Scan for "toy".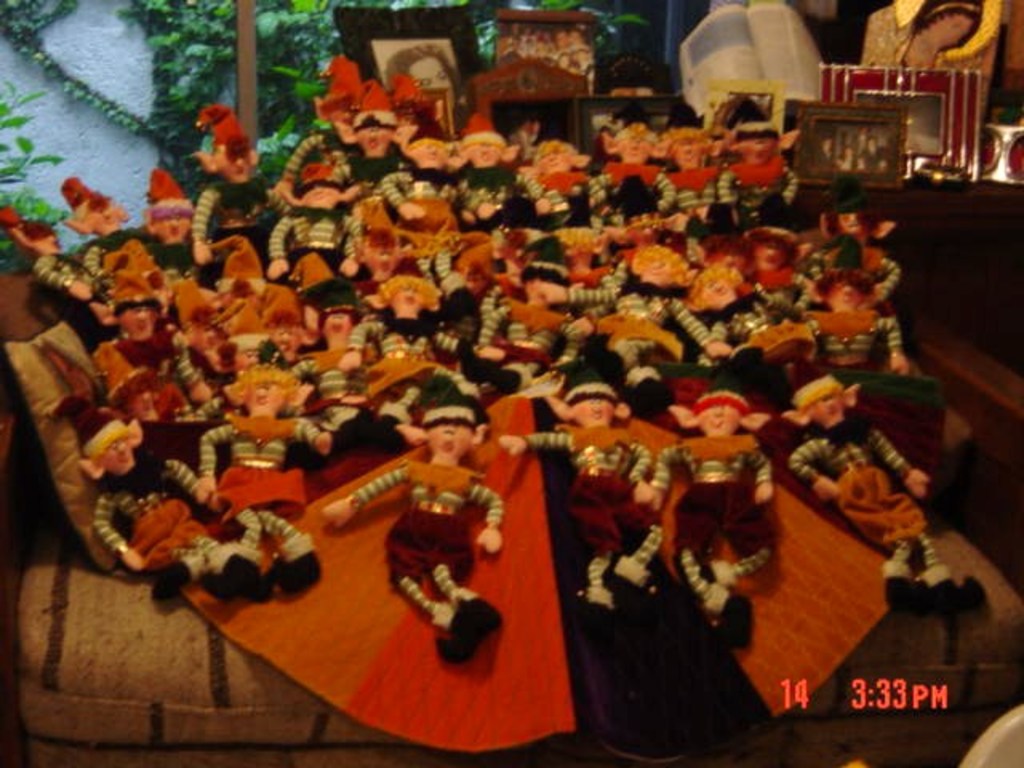
Scan result: [438, 128, 534, 226].
